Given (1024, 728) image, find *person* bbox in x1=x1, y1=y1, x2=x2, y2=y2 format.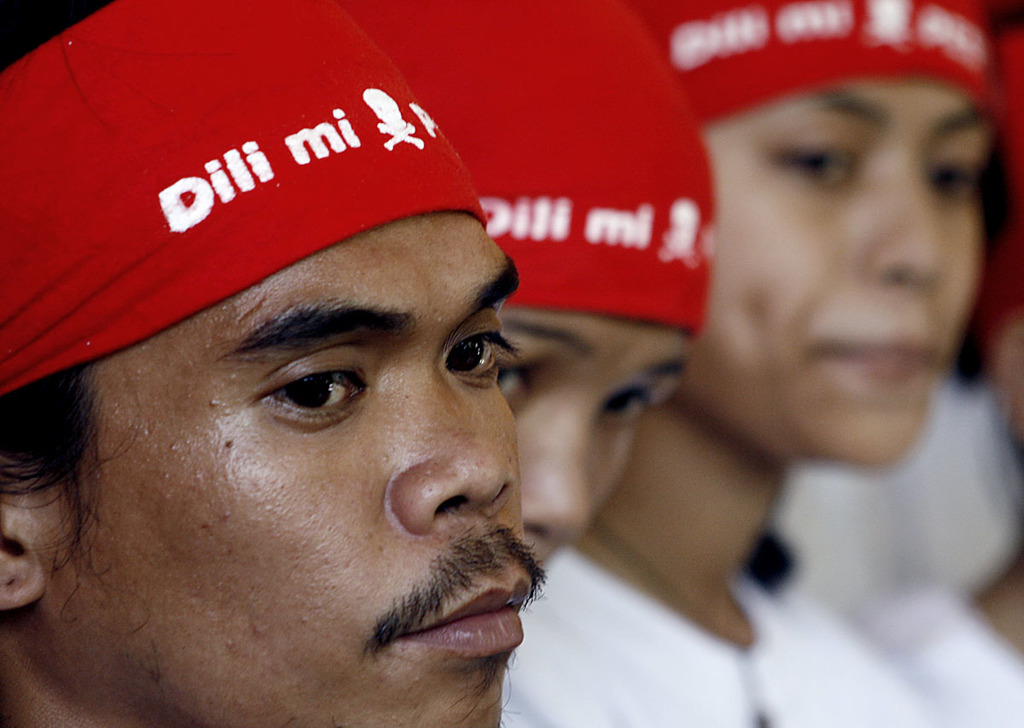
x1=340, y1=0, x2=716, y2=573.
